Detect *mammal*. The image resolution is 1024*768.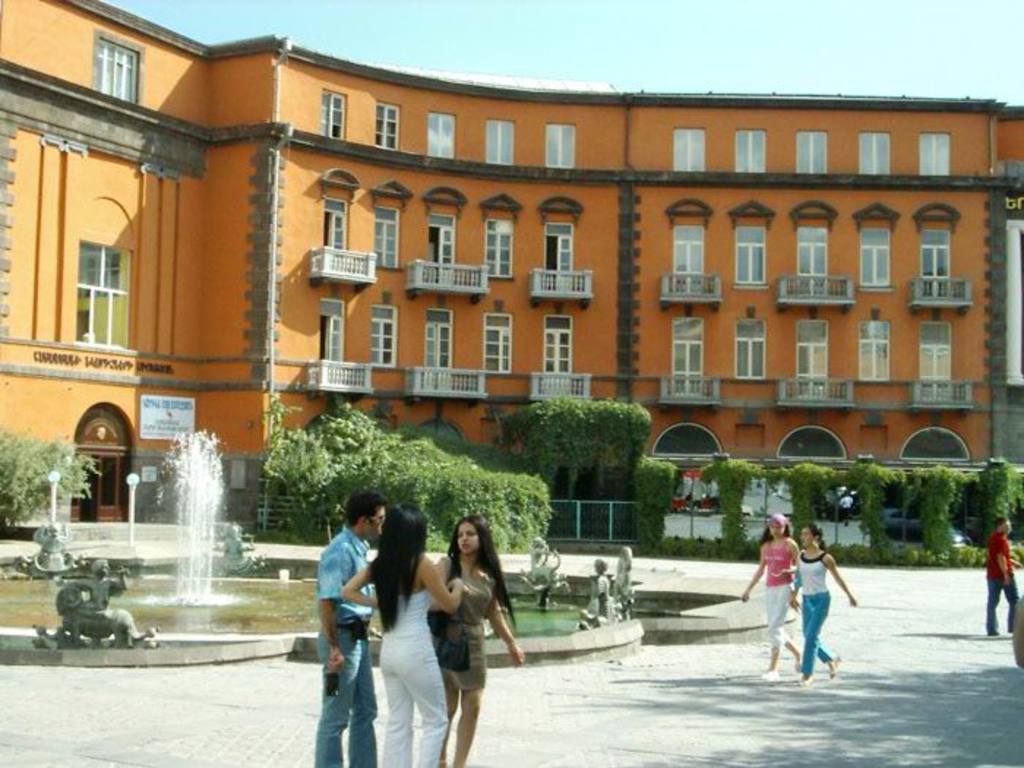
x1=1011 y1=592 x2=1023 y2=670.
